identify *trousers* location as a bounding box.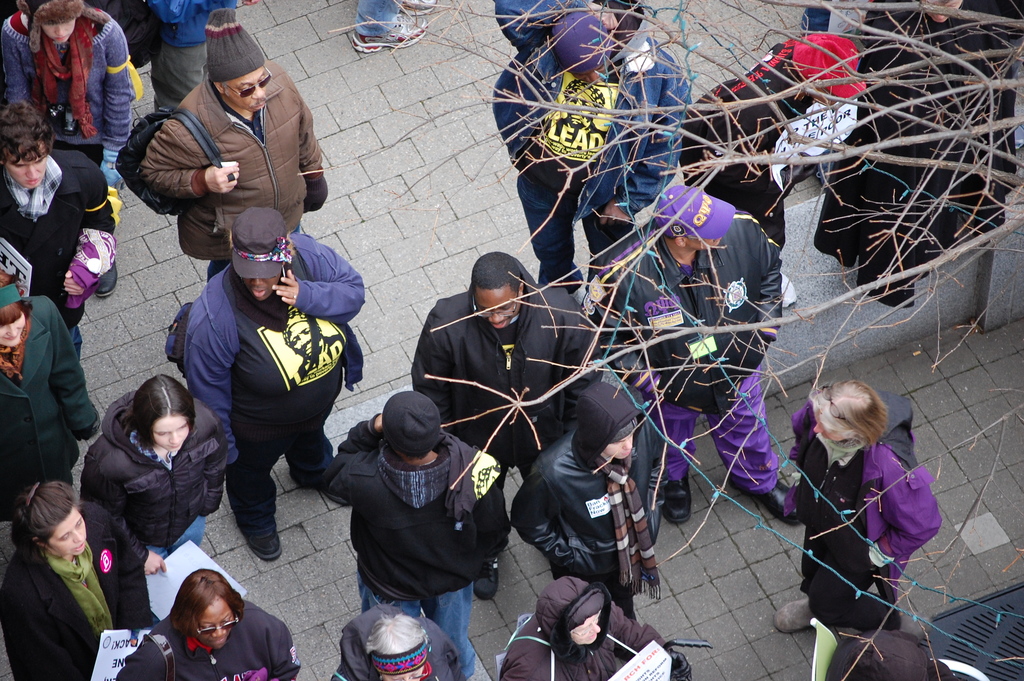
box(151, 38, 207, 113).
